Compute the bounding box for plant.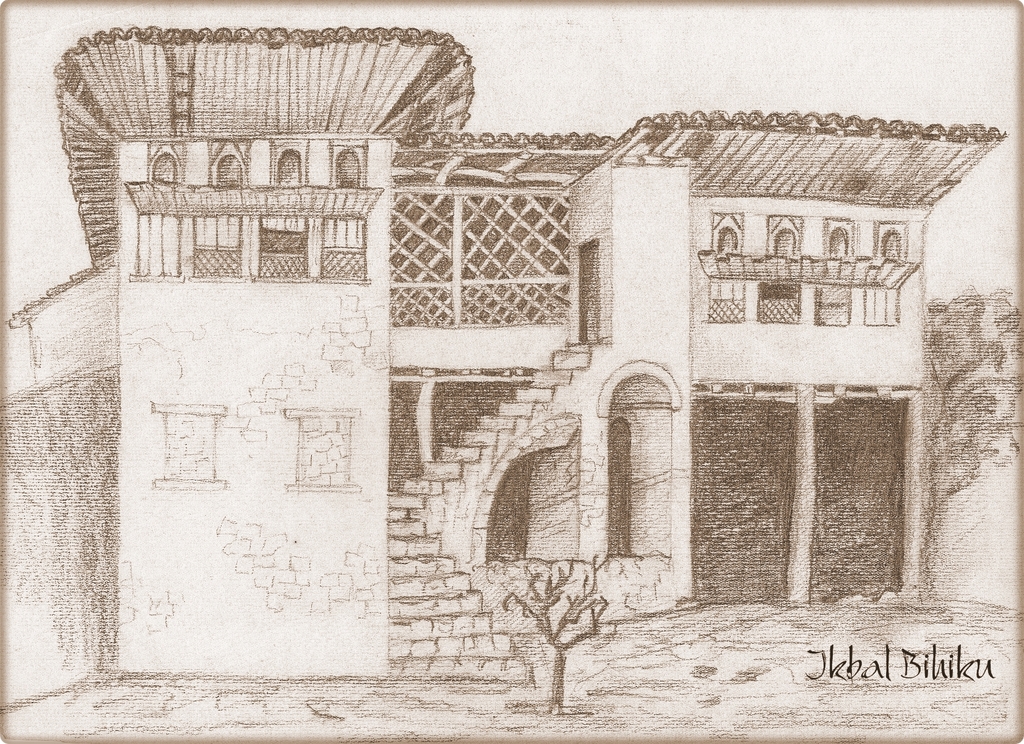
(left=495, top=550, right=604, bottom=711).
